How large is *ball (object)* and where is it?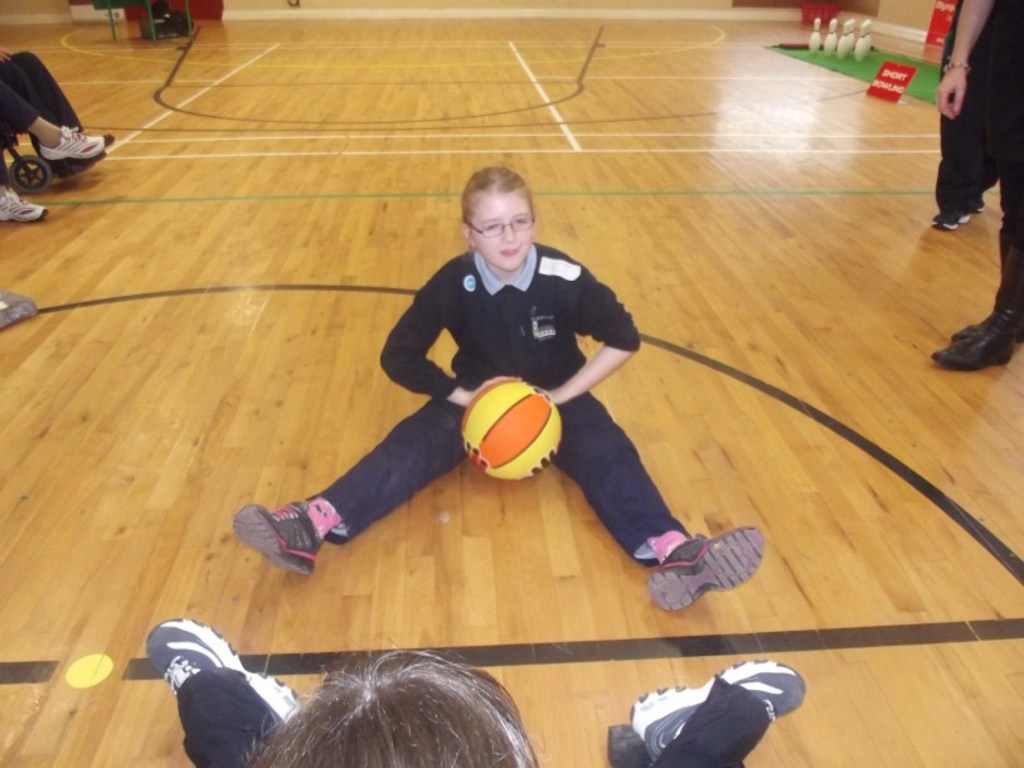
Bounding box: (464,378,559,481).
